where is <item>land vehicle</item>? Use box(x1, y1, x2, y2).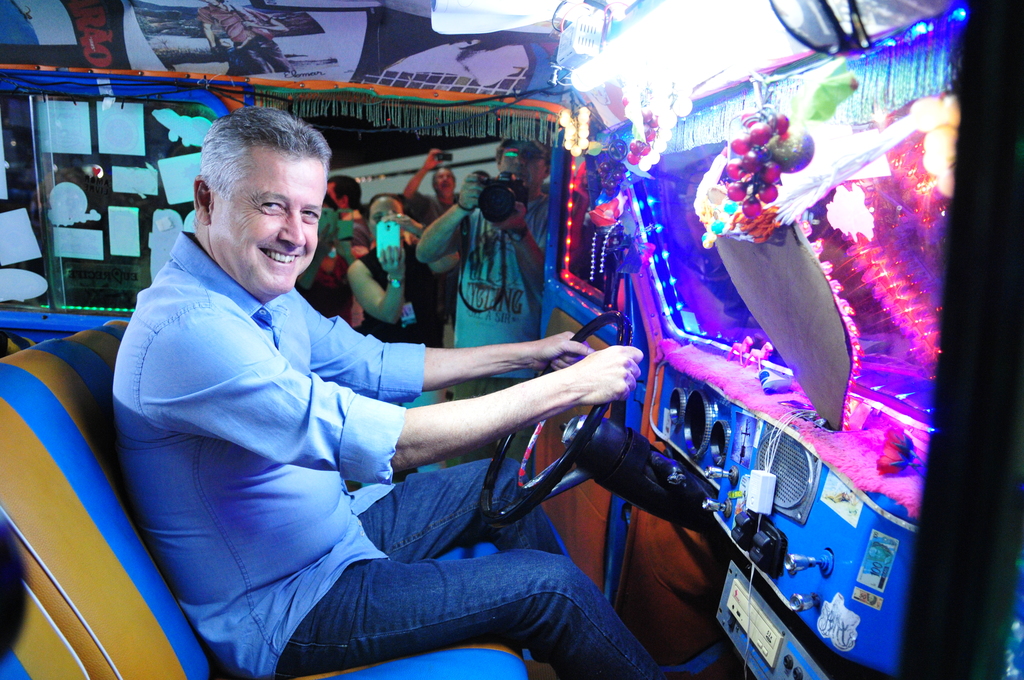
box(0, 0, 1023, 679).
